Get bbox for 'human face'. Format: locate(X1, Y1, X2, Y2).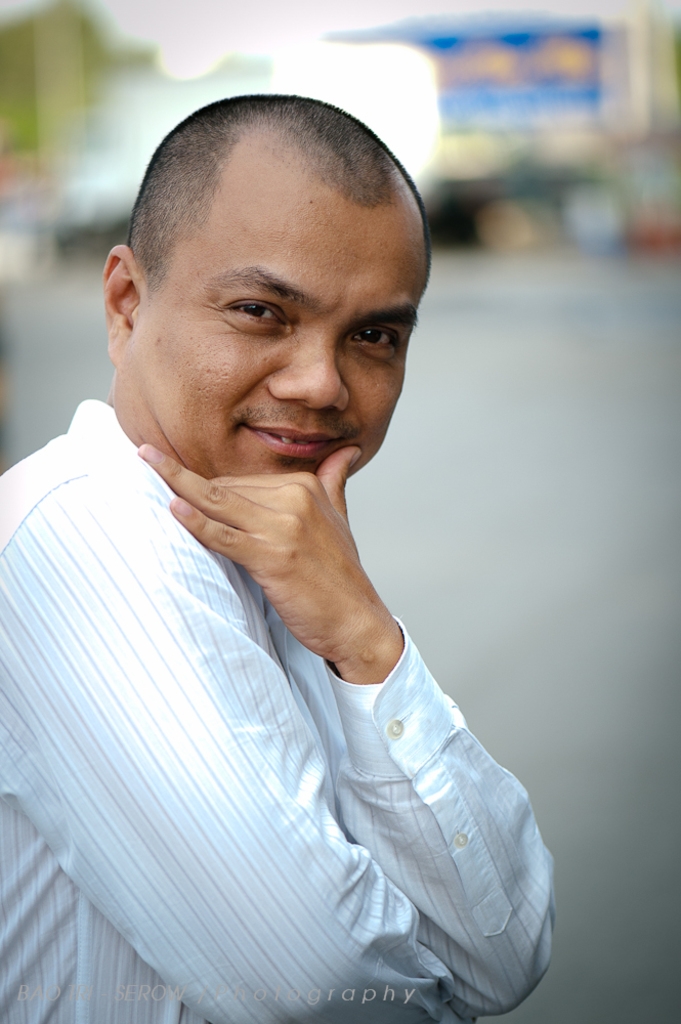
locate(124, 176, 426, 485).
